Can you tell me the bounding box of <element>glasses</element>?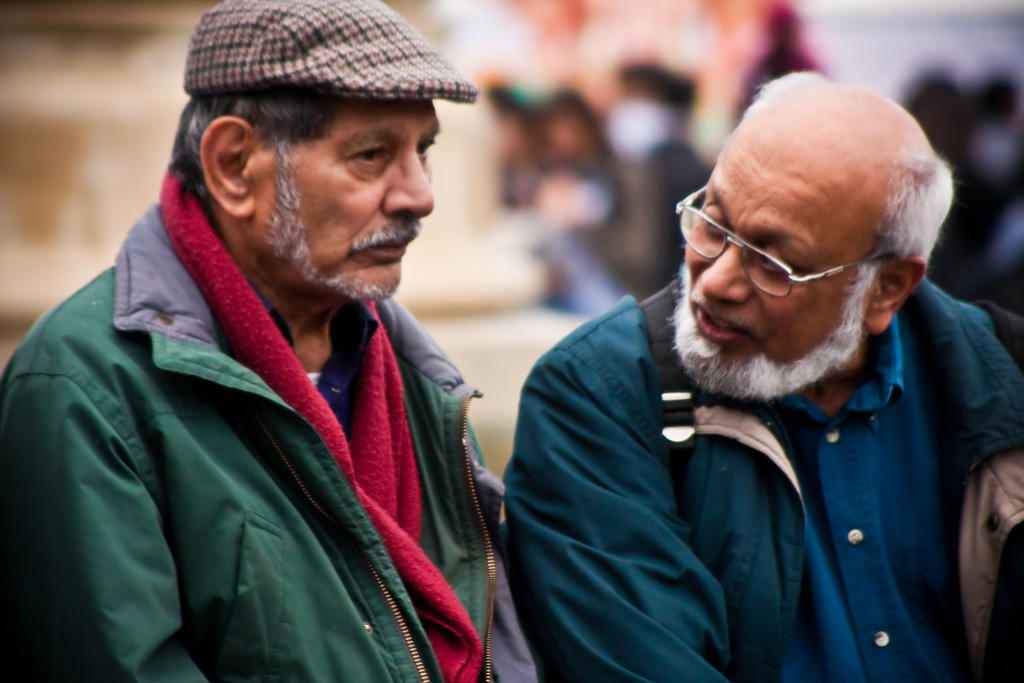
BBox(678, 210, 929, 295).
